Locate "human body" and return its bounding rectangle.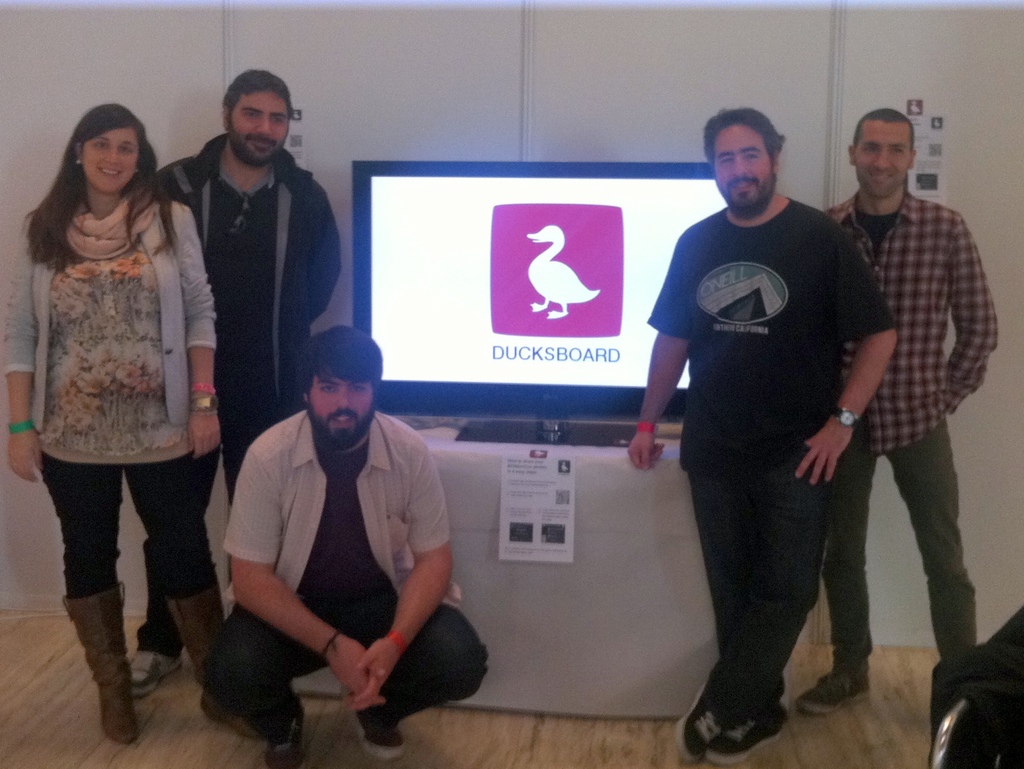
locate(834, 89, 1004, 752).
